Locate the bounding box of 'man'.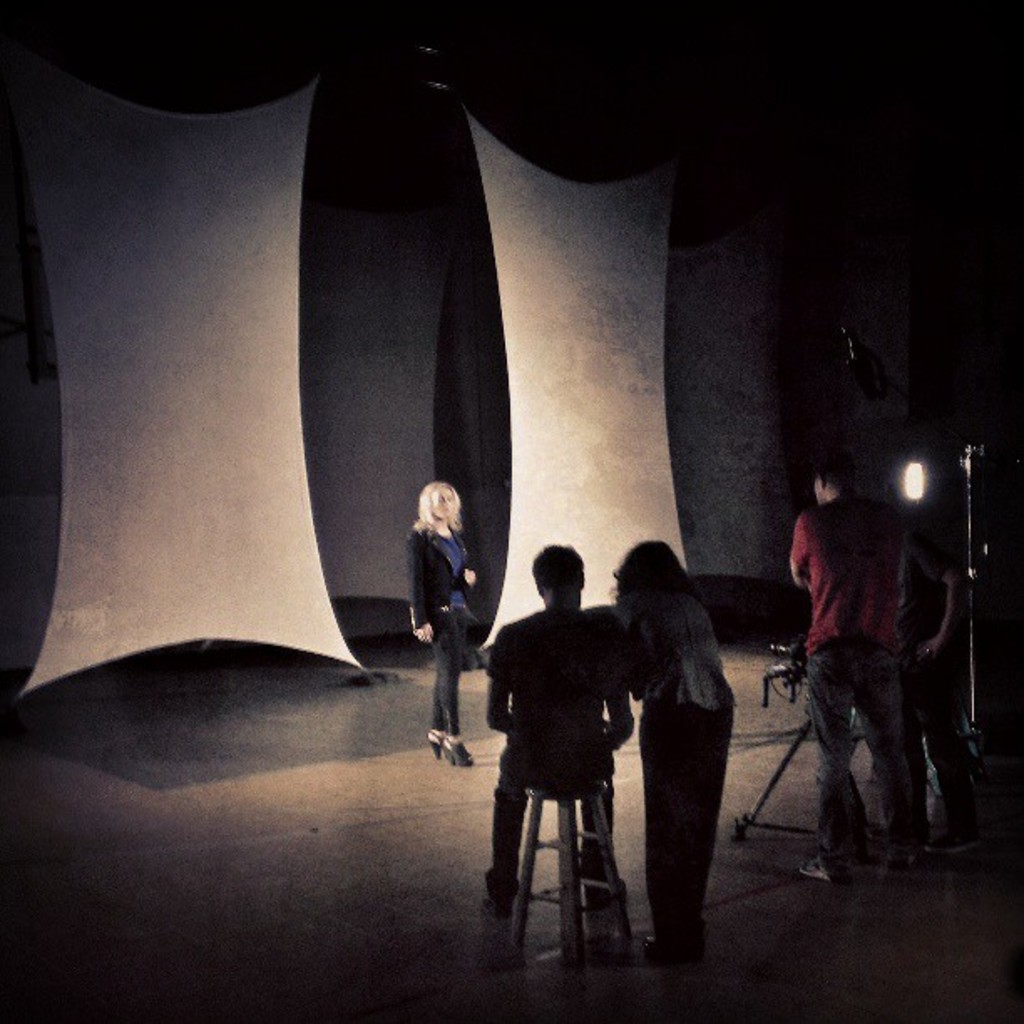
Bounding box: {"x1": 485, "y1": 542, "x2": 636, "y2": 927}.
